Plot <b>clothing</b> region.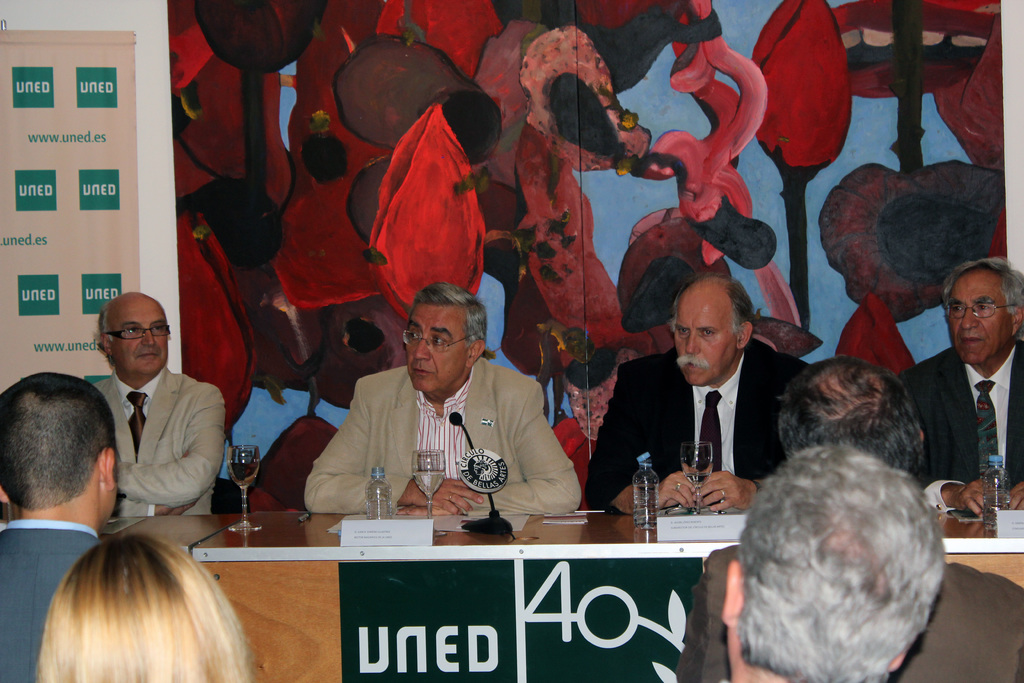
Plotted at box=[904, 342, 1023, 516].
